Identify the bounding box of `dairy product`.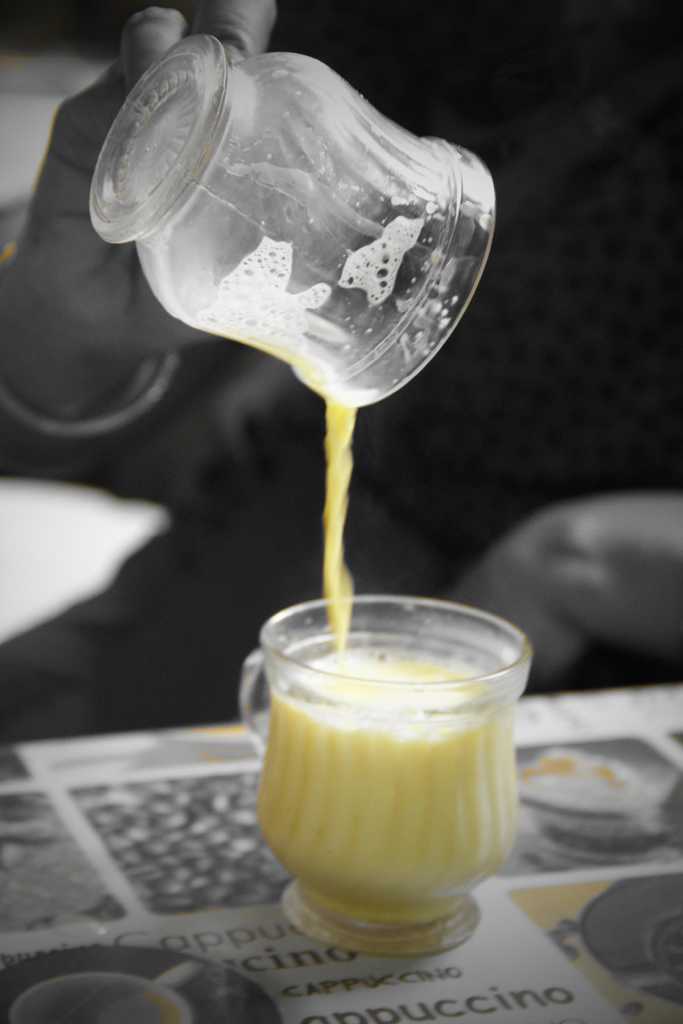
box=[261, 609, 530, 942].
